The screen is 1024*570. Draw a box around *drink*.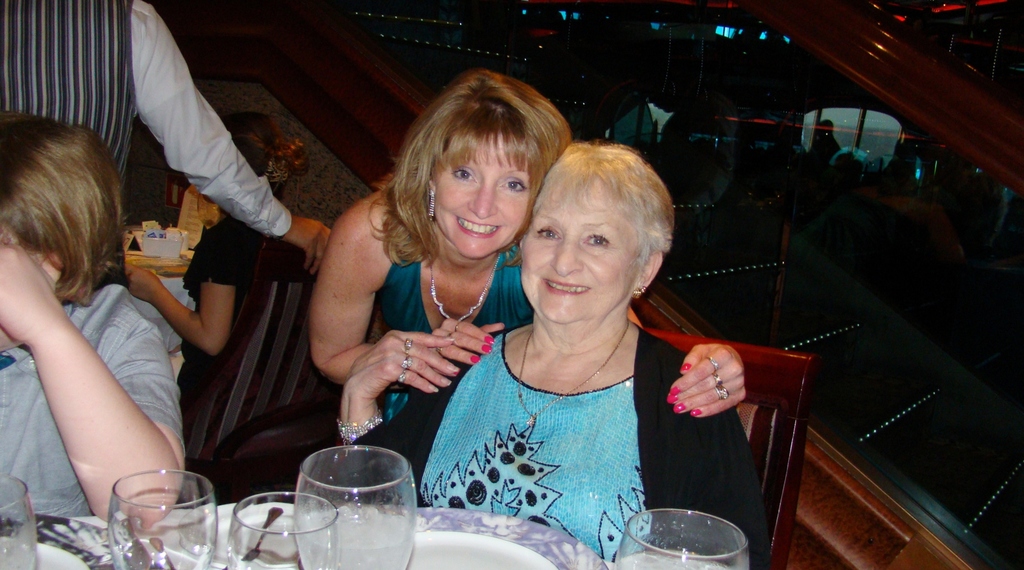
box(292, 517, 414, 569).
